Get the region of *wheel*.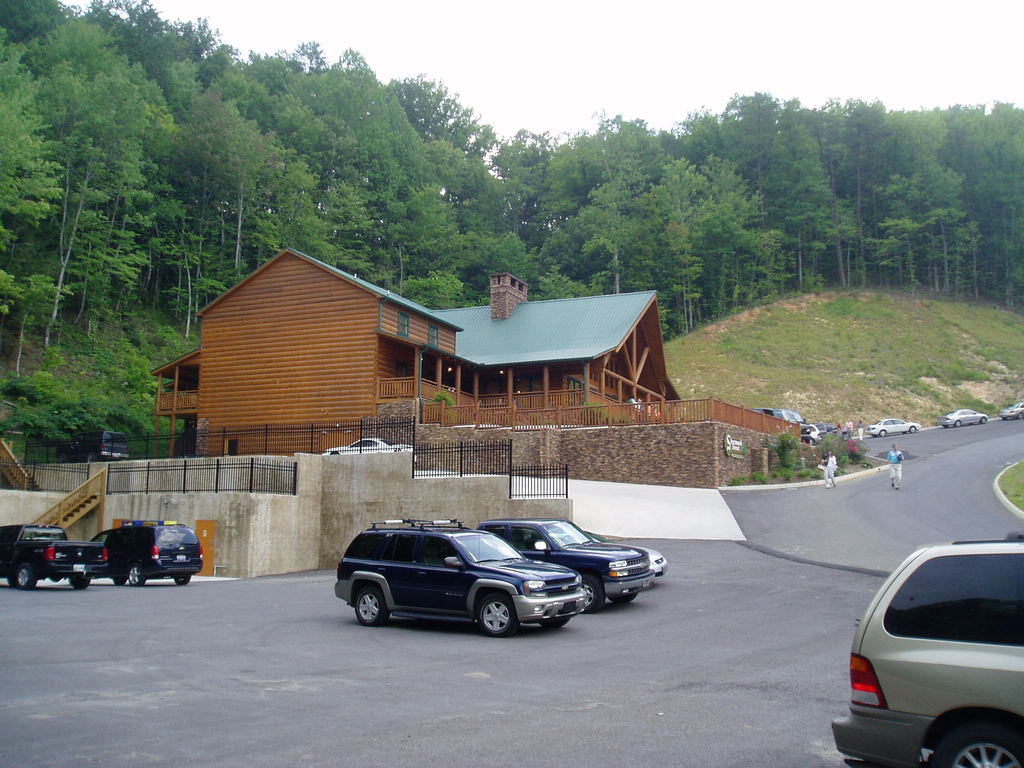
bbox=[612, 593, 639, 606].
